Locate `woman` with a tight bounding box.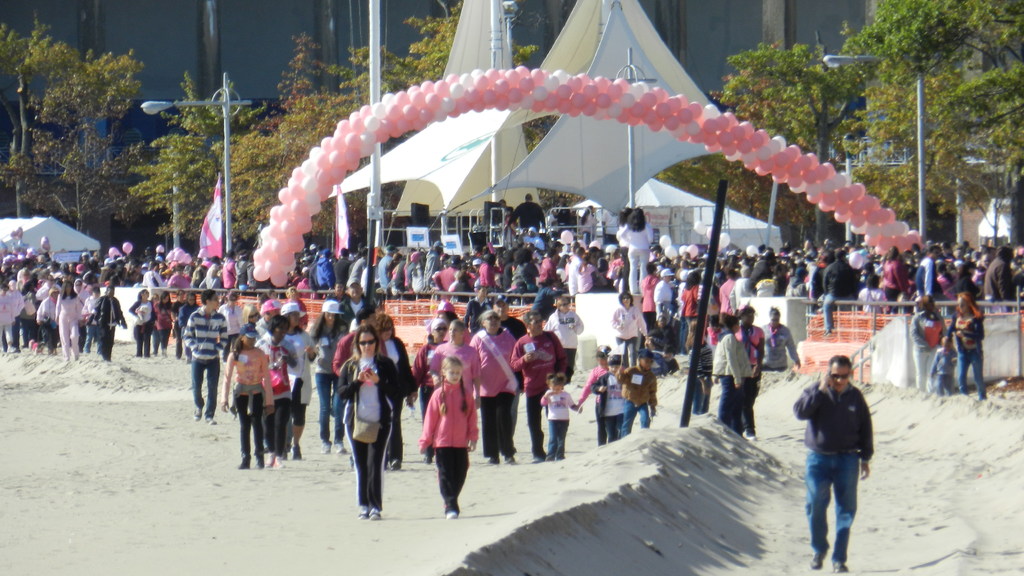
region(305, 300, 349, 453).
